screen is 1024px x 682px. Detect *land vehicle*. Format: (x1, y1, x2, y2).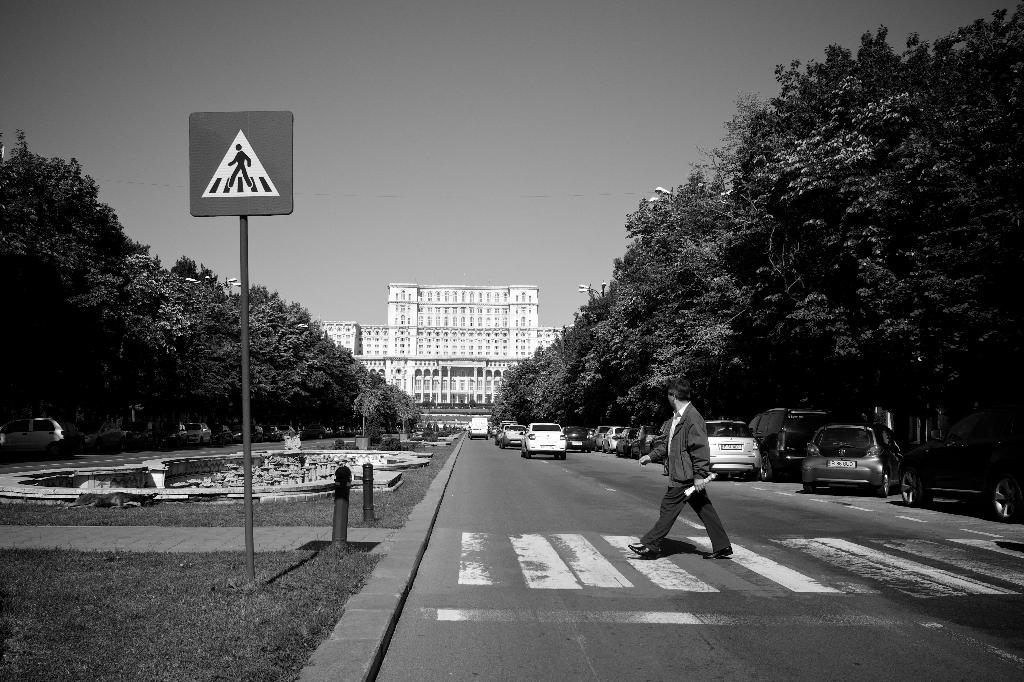
(156, 421, 185, 450).
